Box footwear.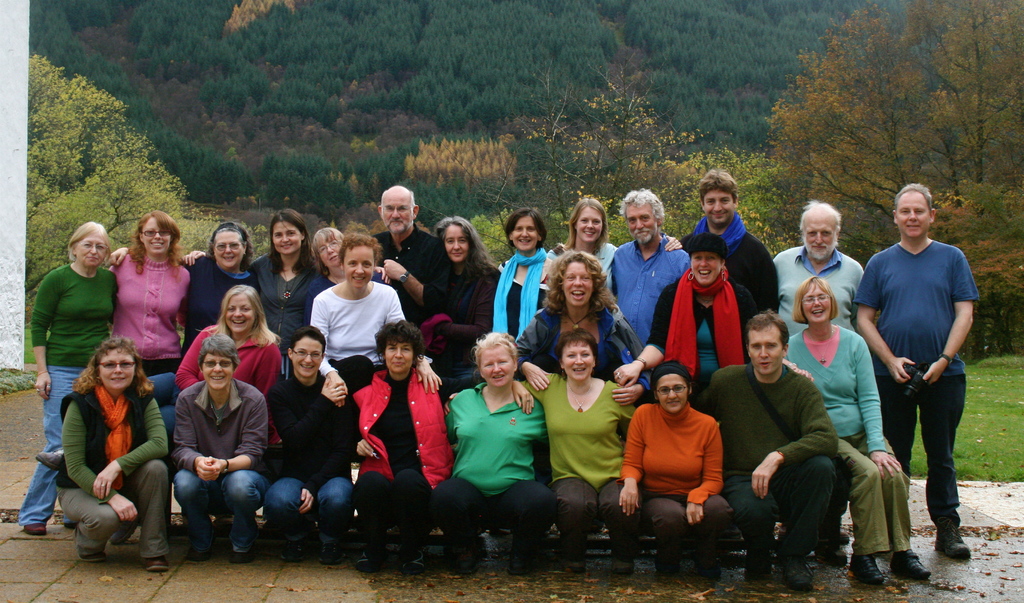
bbox=[231, 547, 255, 561].
